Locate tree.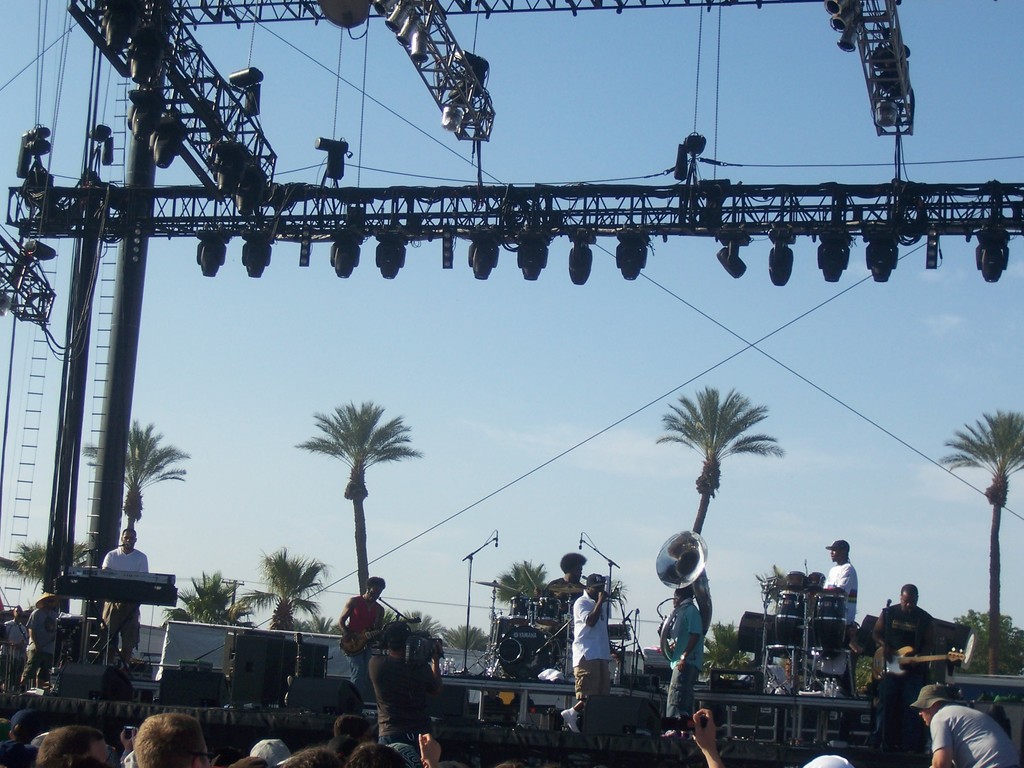
Bounding box: {"x1": 932, "y1": 410, "x2": 1023, "y2": 674}.
